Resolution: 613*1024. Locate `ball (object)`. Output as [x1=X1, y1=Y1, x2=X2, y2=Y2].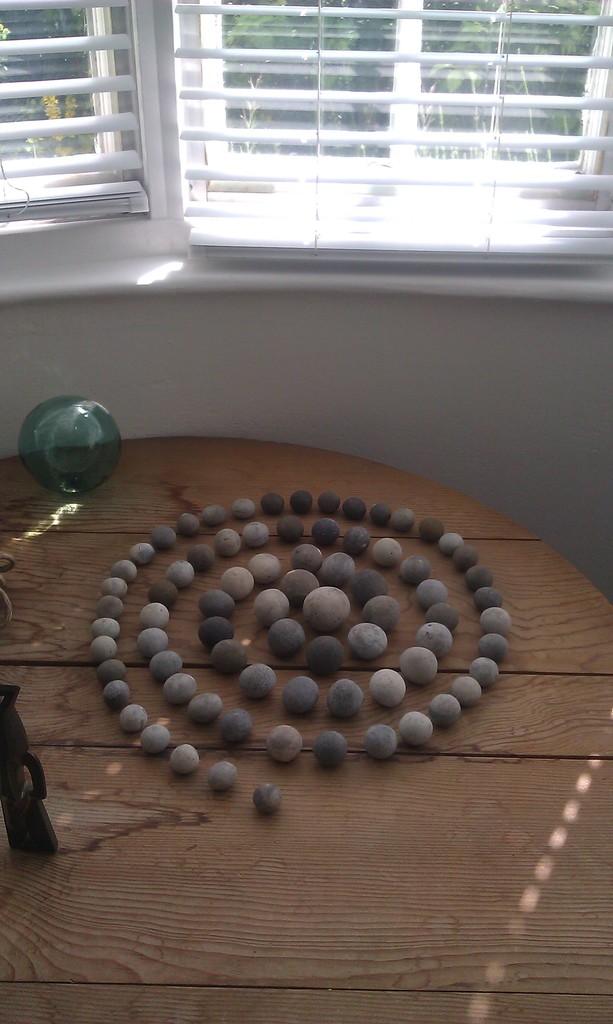
[x1=372, y1=669, x2=406, y2=704].
